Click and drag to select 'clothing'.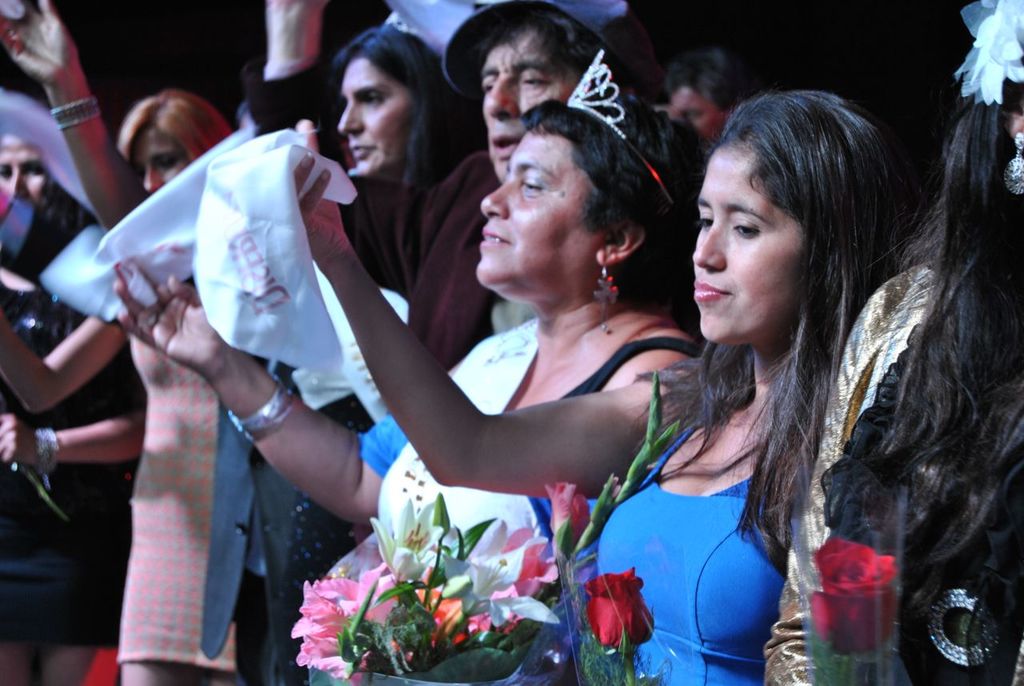
Selection: <box>108,326,241,672</box>.
